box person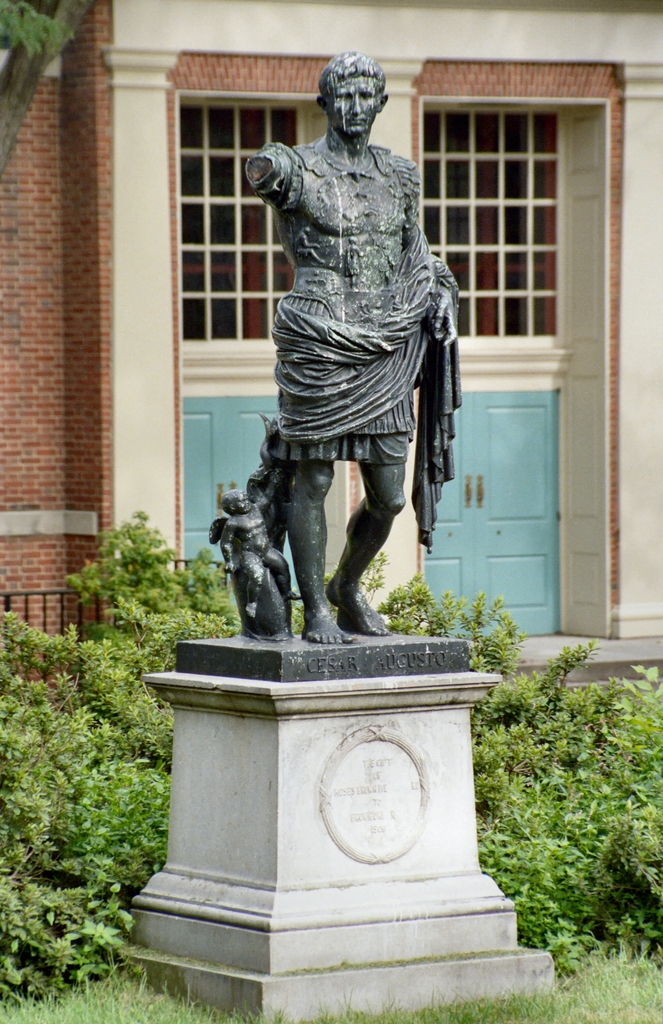
<region>218, 462, 304, 618</region>
